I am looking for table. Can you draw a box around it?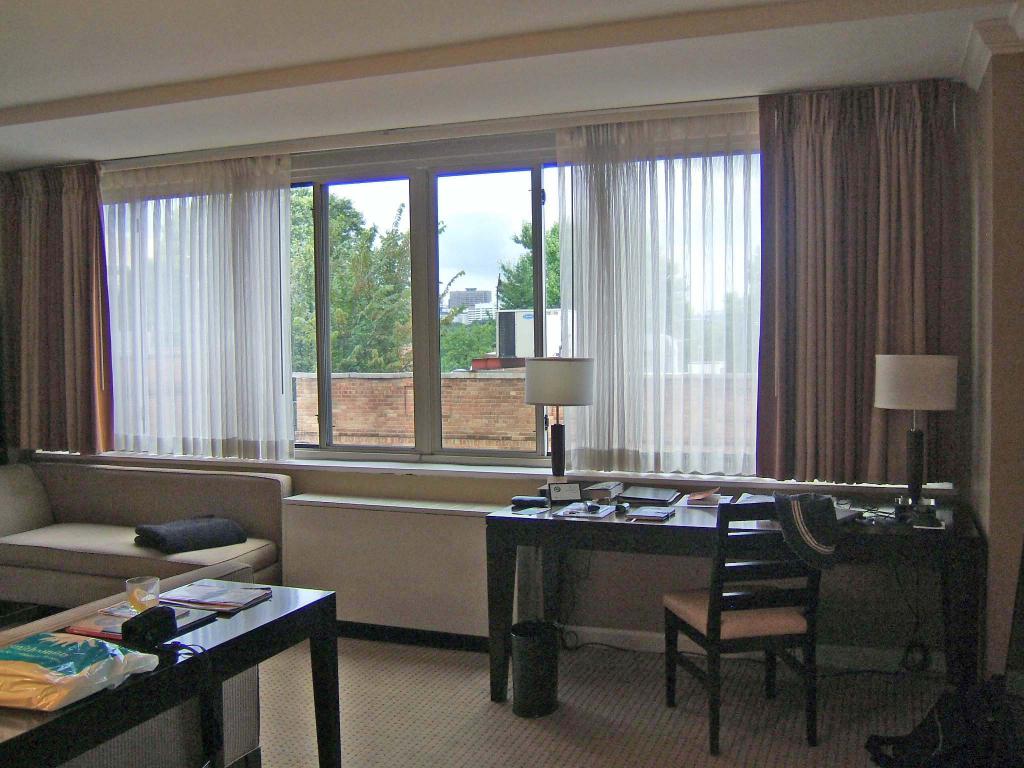
Sure, the bounding box is crop(489, 500, 984, 698).
